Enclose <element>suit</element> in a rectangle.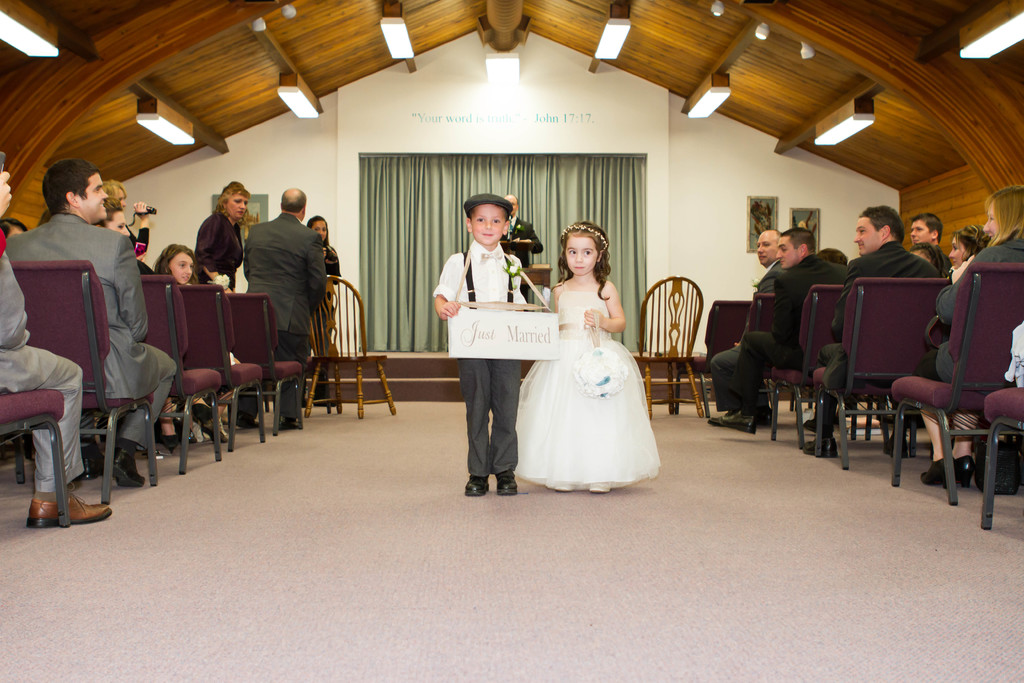
l=243, t=206, r=326, b=419.
